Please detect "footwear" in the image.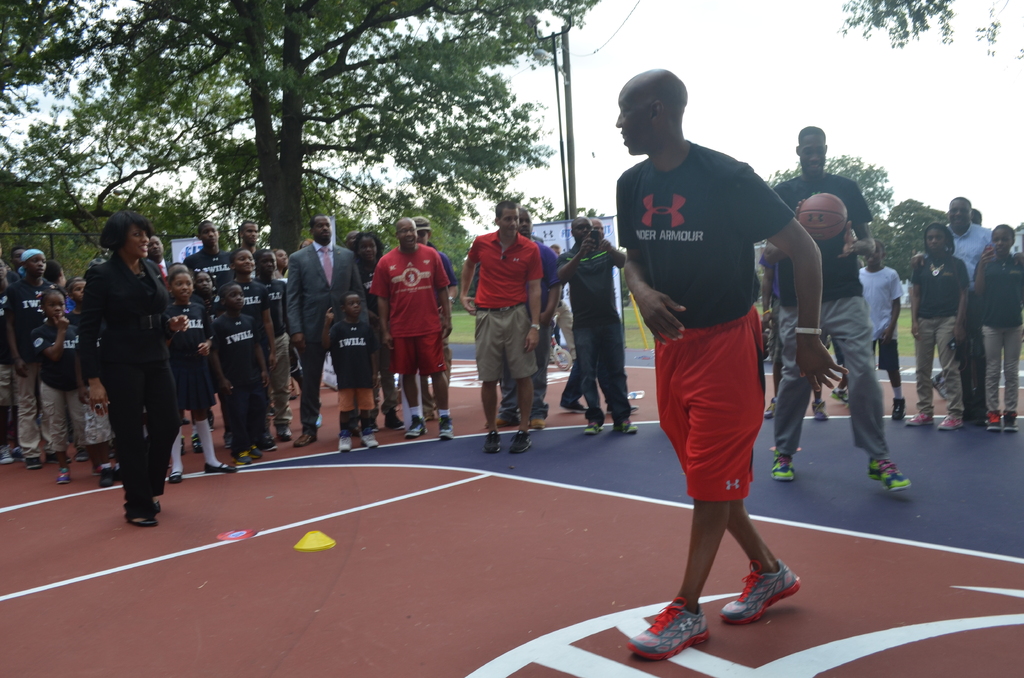
(891, 395, 909, 420).
